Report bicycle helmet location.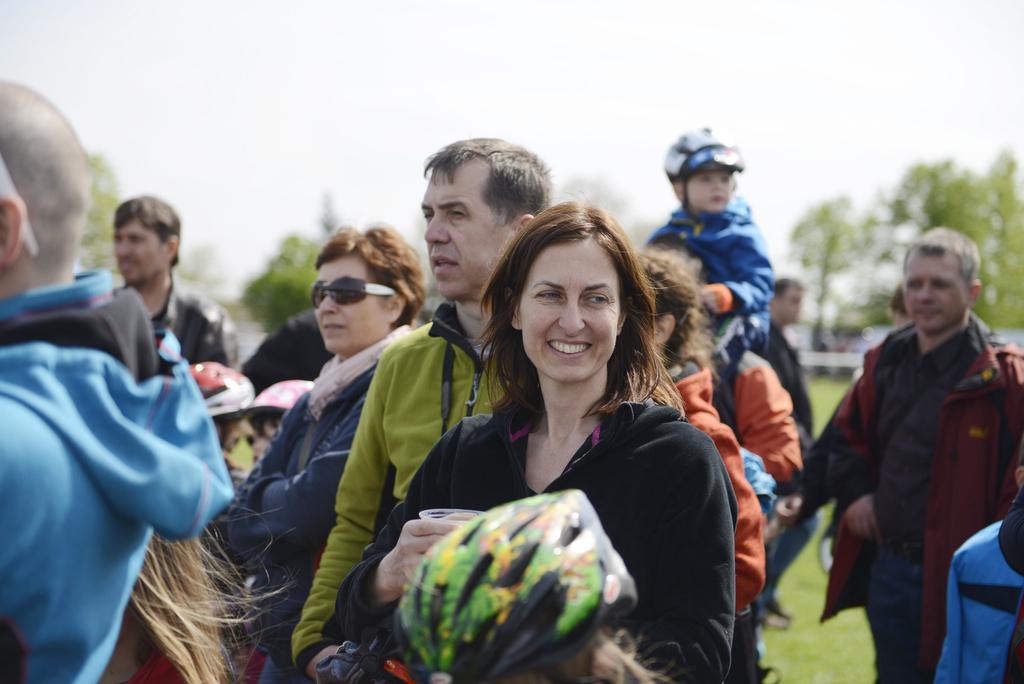
Report: bbox(665, 126, 753, 221).
